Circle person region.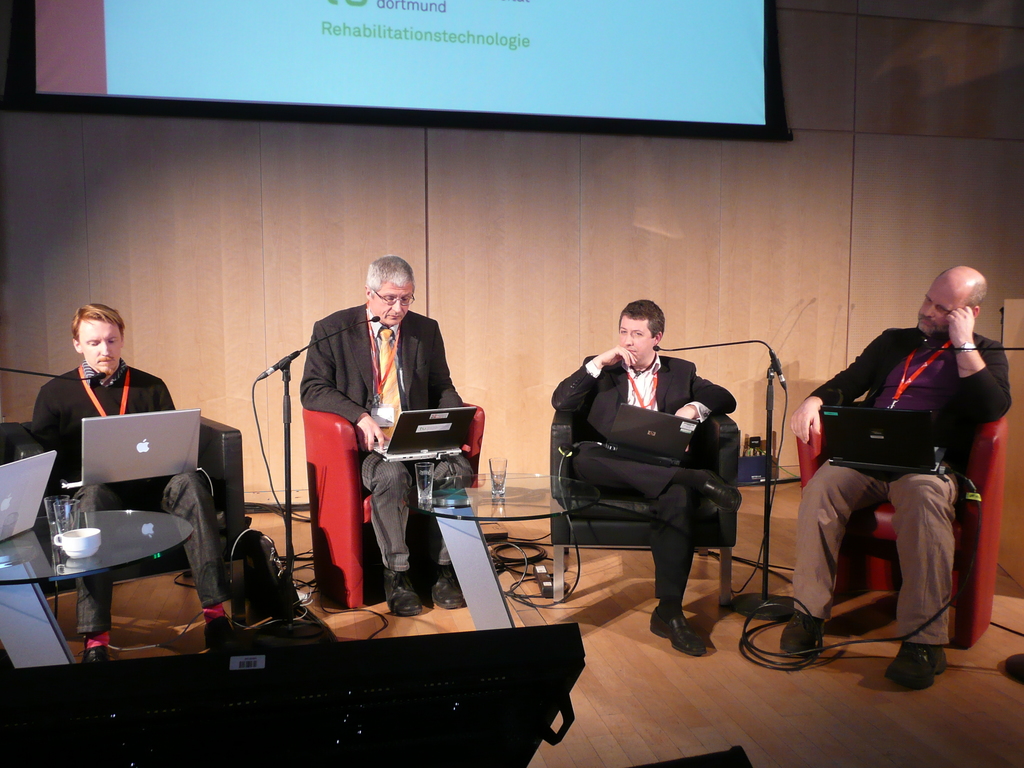
Region: select_region(788, 266, 1012, 694).
